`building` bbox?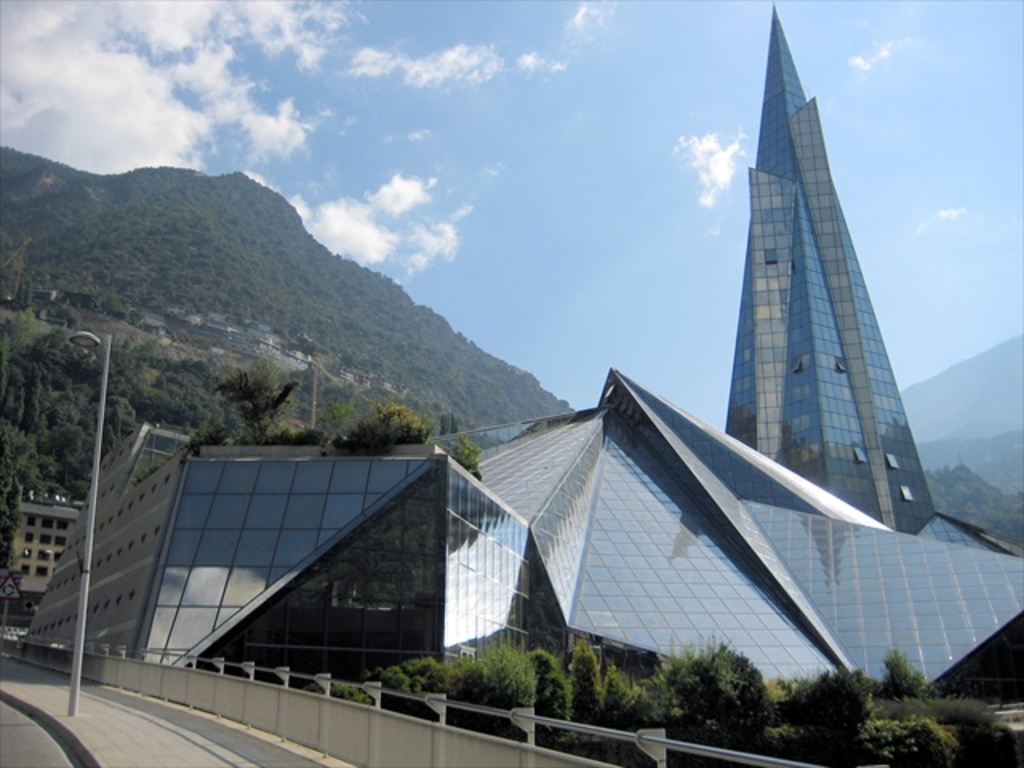
select_region(18, 0, 1022, 766)
